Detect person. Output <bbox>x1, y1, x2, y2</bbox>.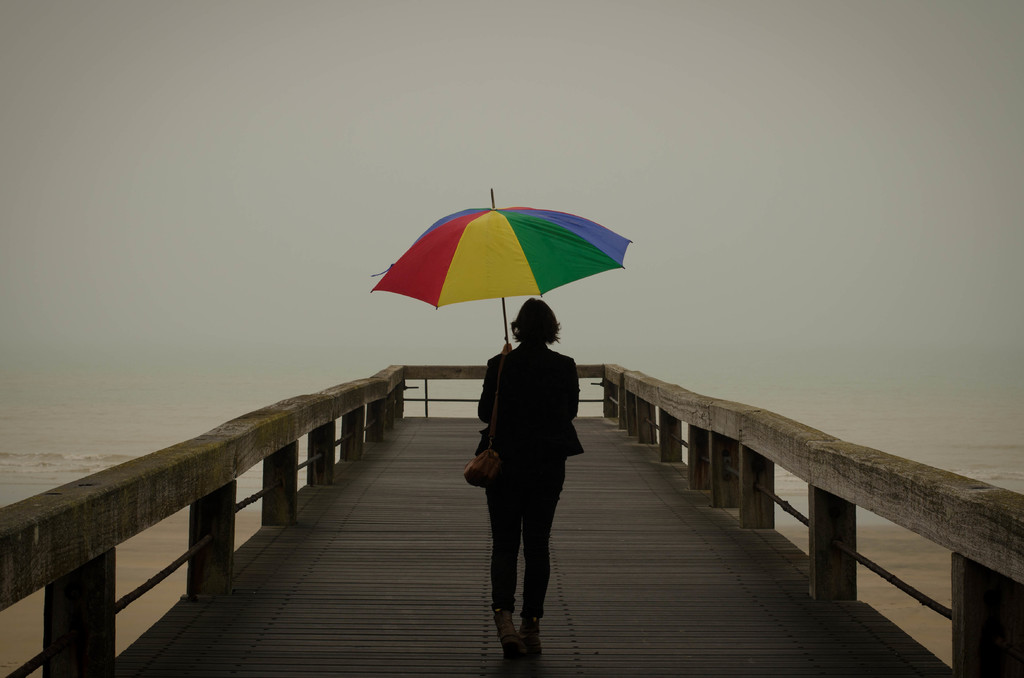
<bbox>424, 248, 591, 665</bbox>.
